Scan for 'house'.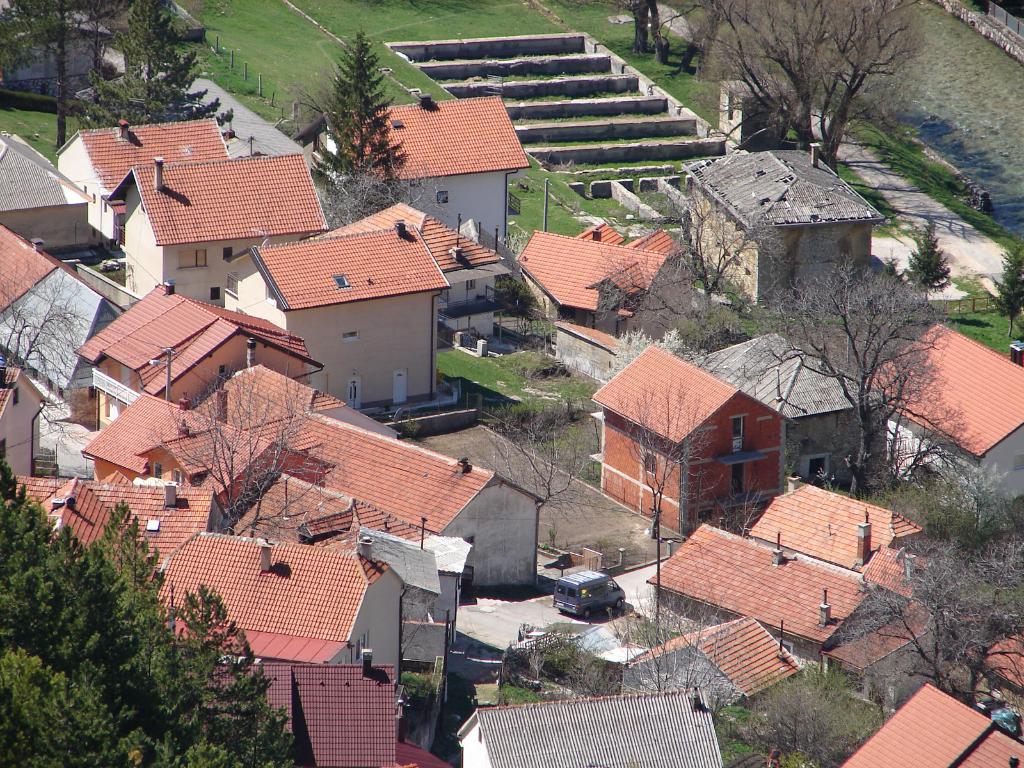
Scan result: x1=515, y1=229, x2=668, y2=344.
